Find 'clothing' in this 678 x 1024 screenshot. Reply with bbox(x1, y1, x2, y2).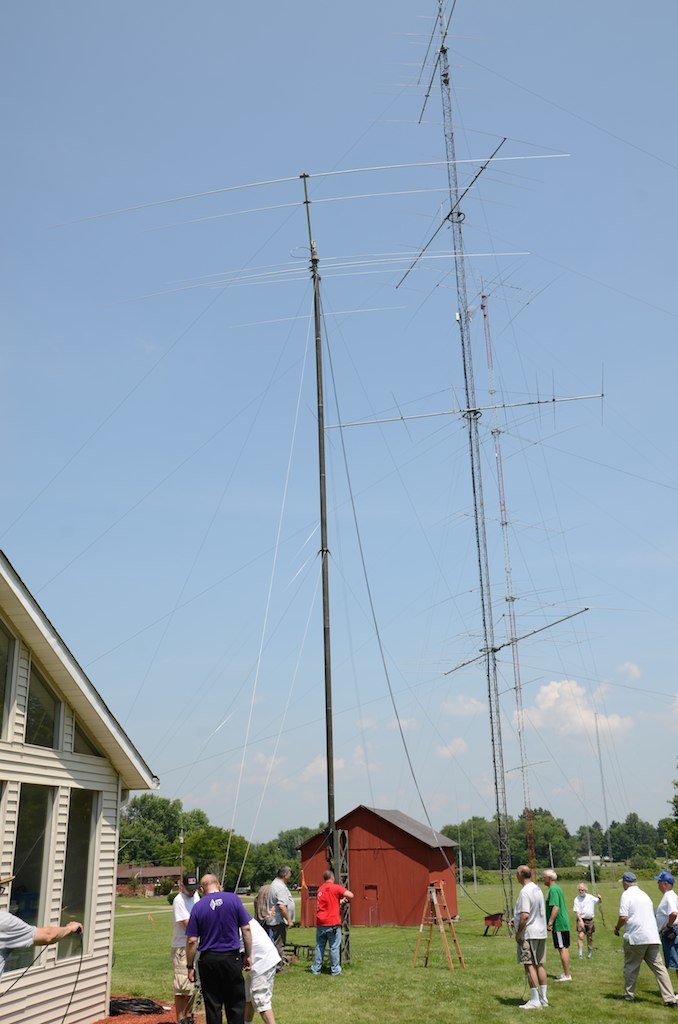
bbox(611, 888, 677, 997).
